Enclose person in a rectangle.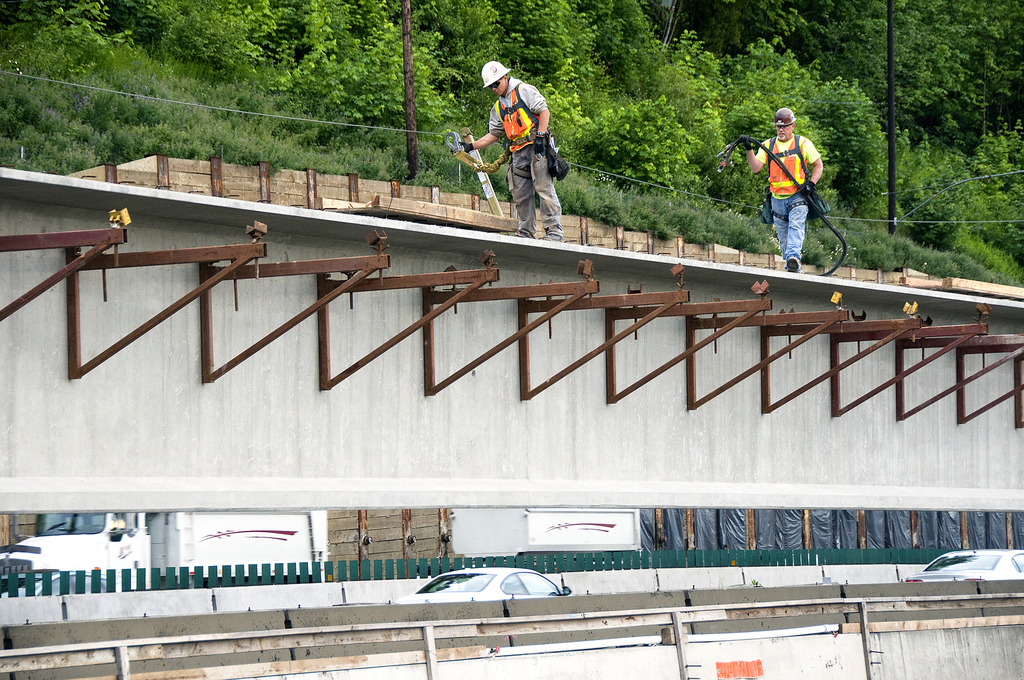
locate(460, 56, 564, 247).
